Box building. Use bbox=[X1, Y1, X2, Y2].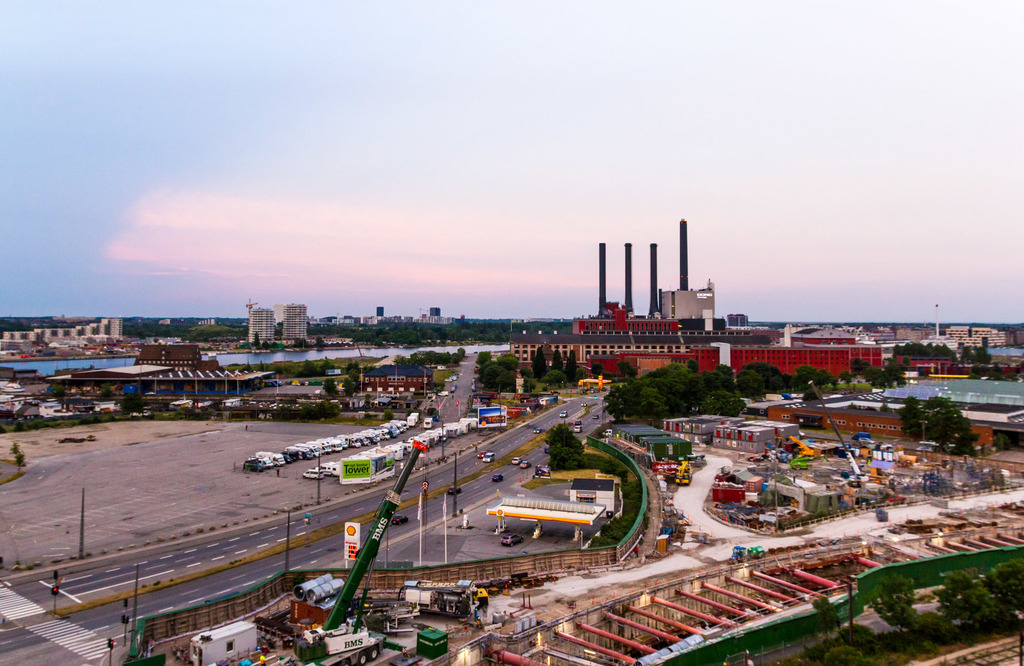
bbox=[248, 306, 273, 341].
